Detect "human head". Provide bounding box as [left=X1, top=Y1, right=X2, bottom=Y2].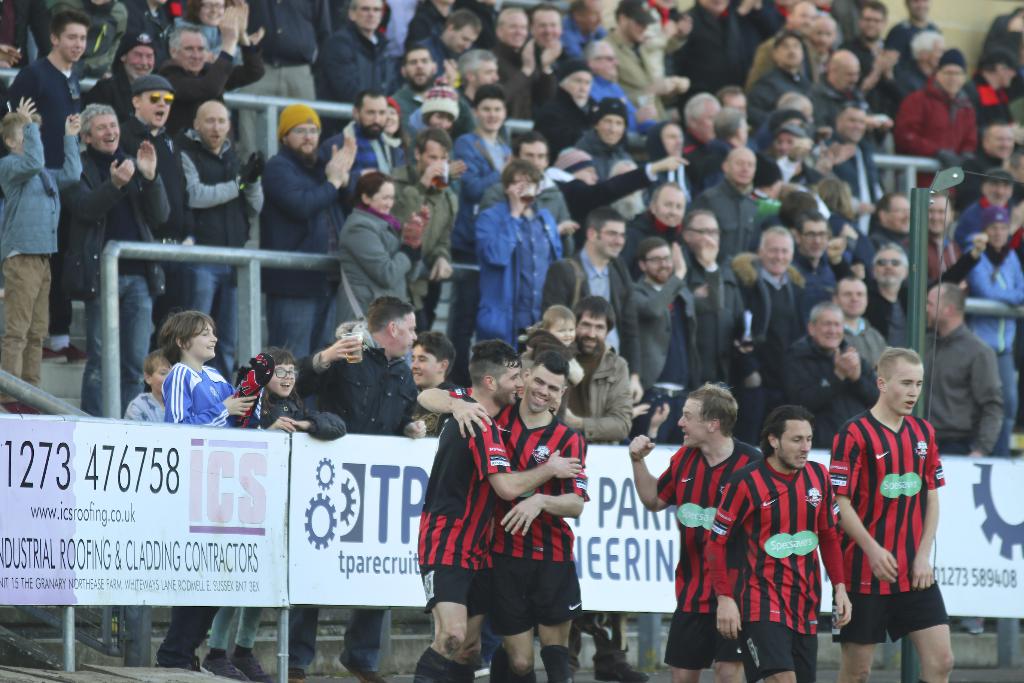
[left=780, top=90, right=814, bottom=120].
